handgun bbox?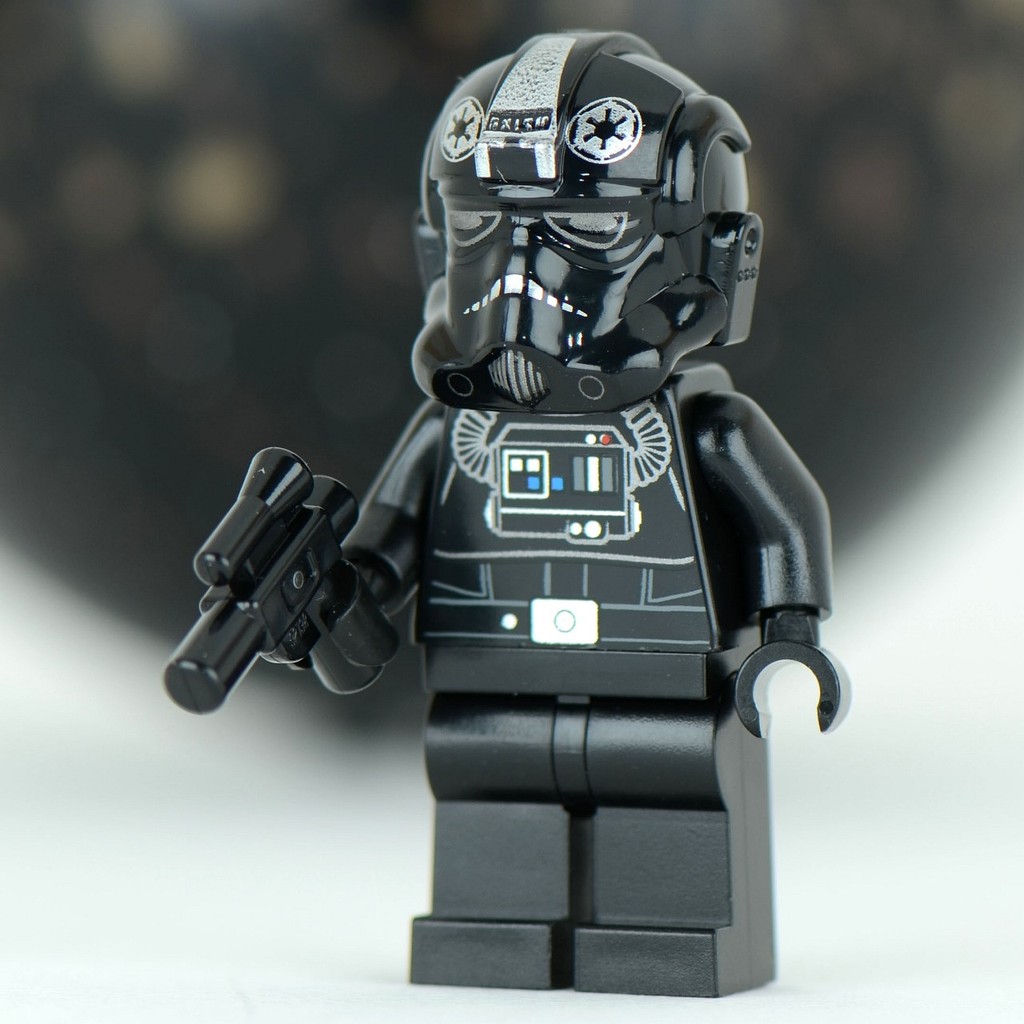
160, 445, 383, 719
